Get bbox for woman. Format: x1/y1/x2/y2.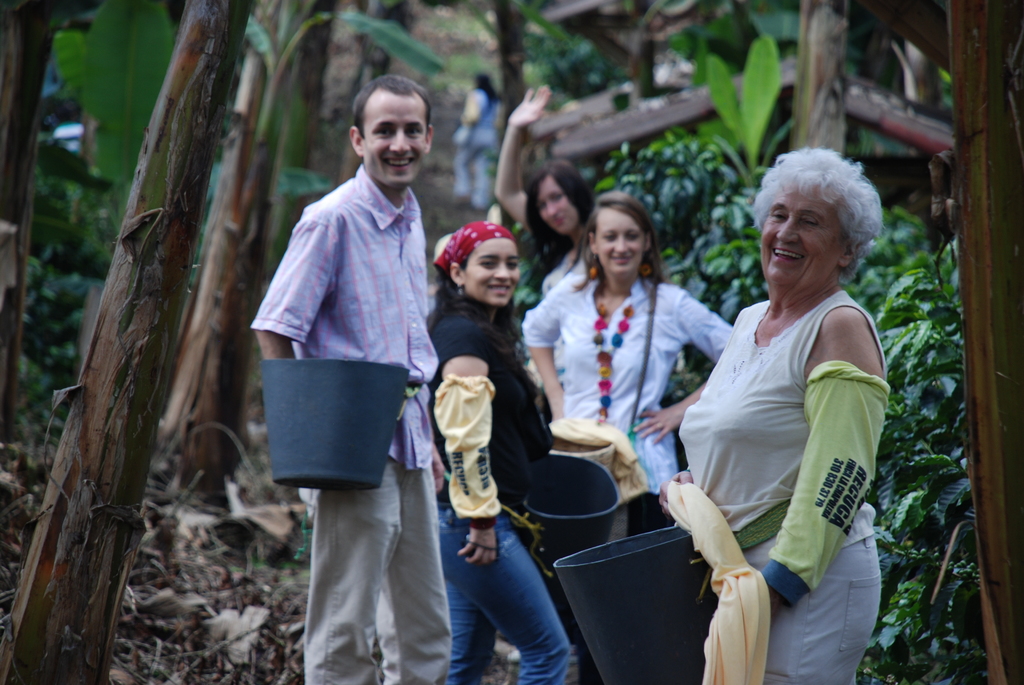
516/189/731/684.
